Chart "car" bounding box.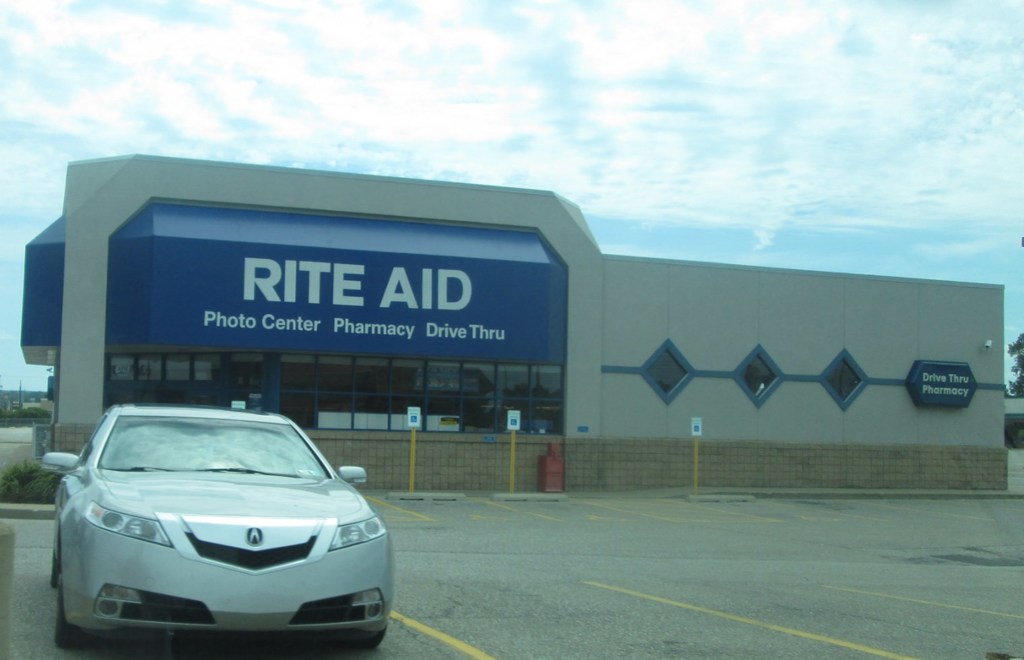
Charted: 46/403/390/655.
